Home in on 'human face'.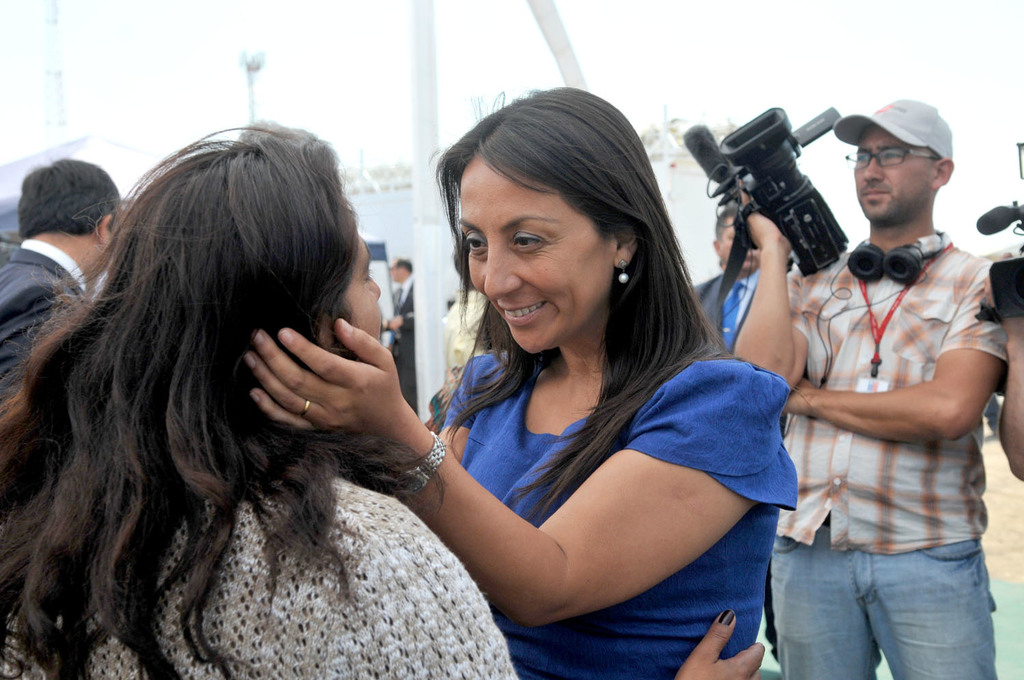
Homed in at bbox(457, 165, 614, 354).
